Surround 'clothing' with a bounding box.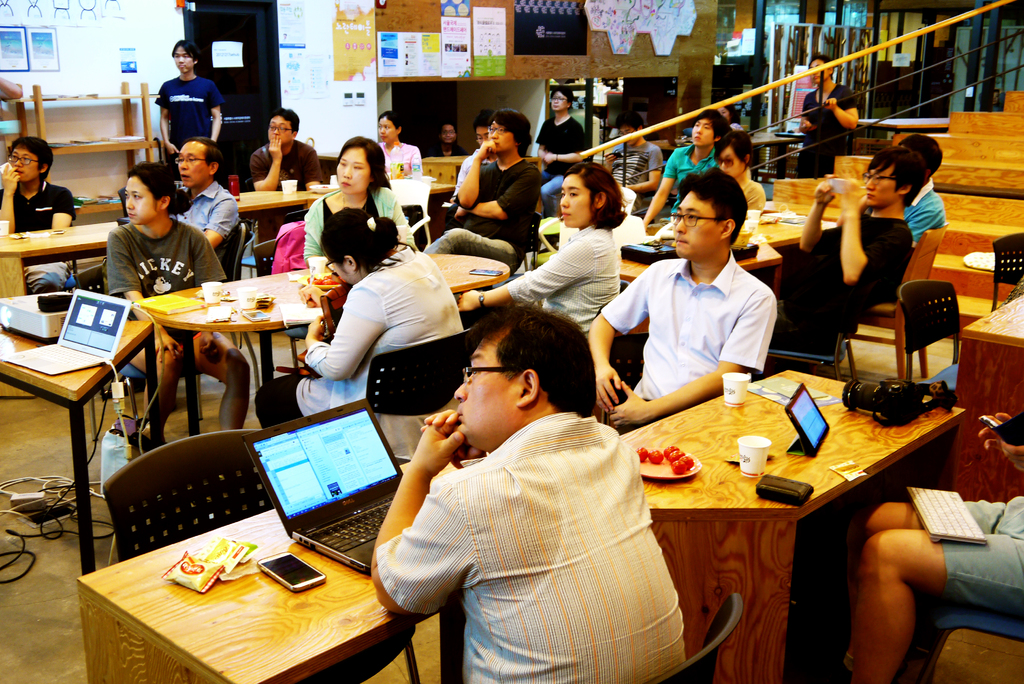
[175, 181, 238, 248].
